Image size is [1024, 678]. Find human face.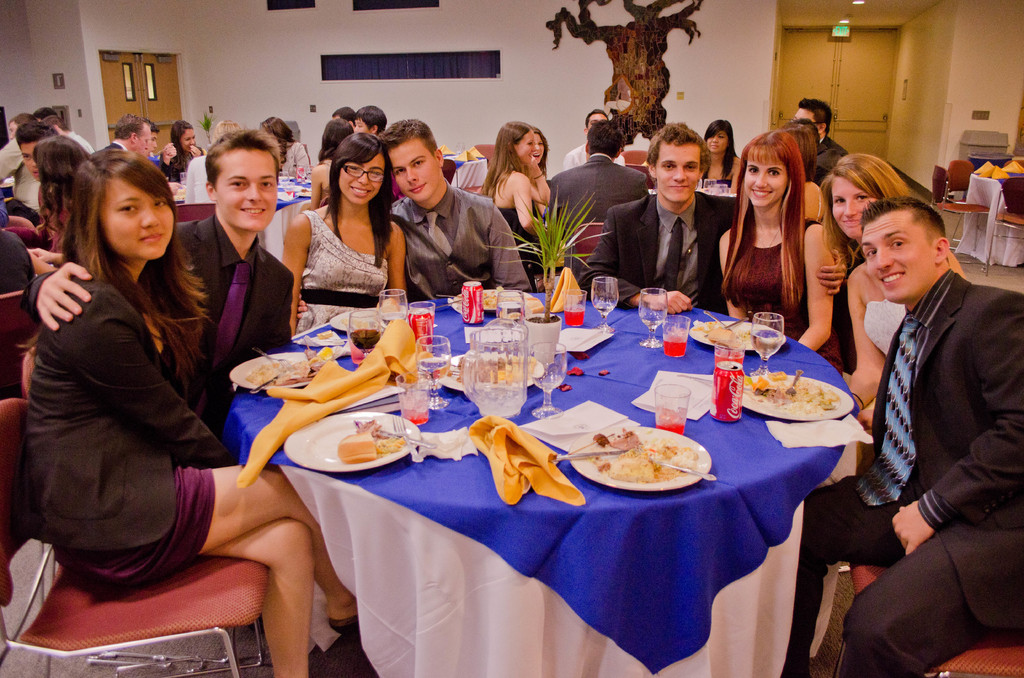
select_region(94, 172, 177, 260).
